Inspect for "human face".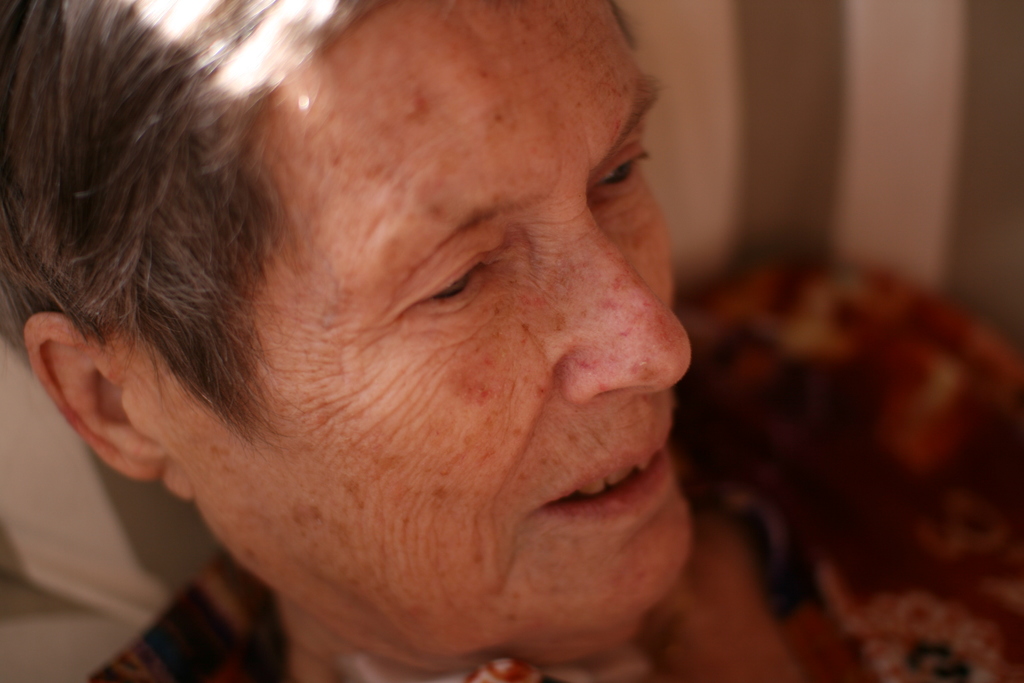
Inspection: 128 0 694 638.
